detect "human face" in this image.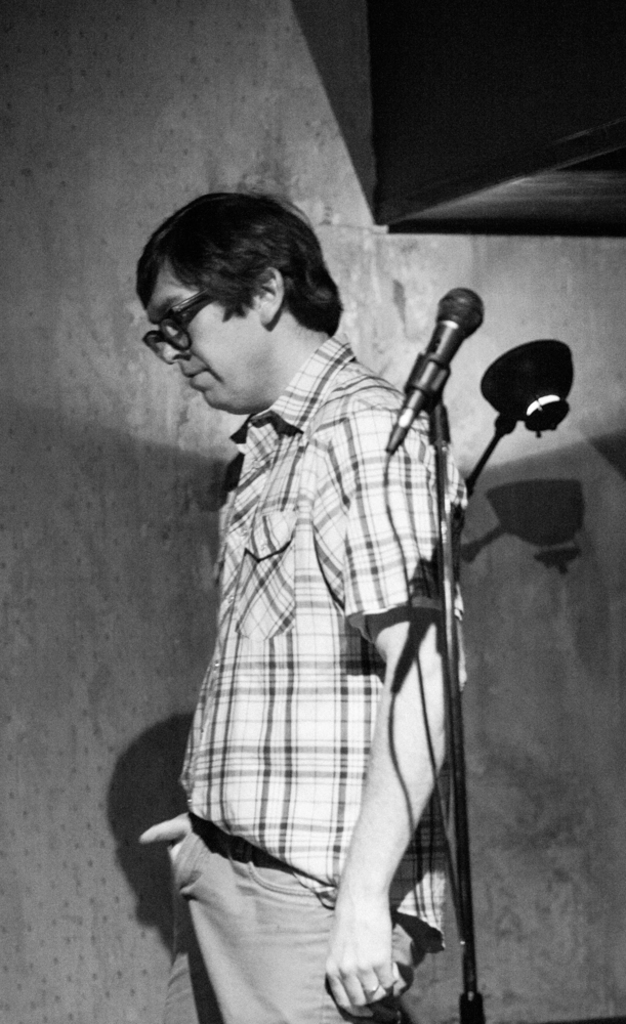
Detection: Rect(145, 264, 266, 411).
